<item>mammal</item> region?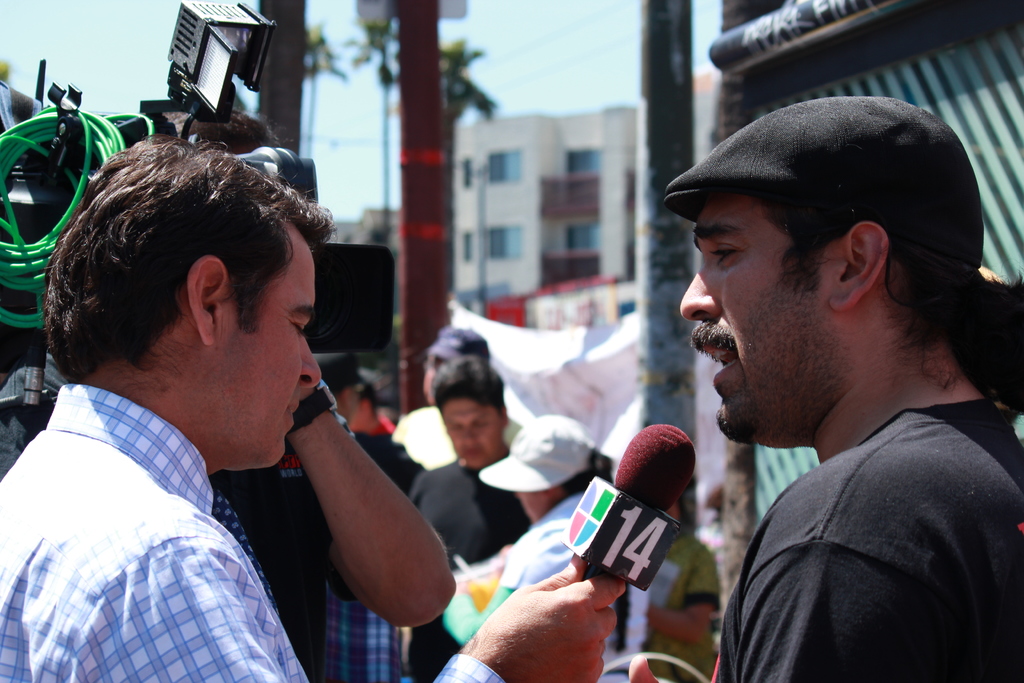
bbox=[317, 352, 428, 678]
